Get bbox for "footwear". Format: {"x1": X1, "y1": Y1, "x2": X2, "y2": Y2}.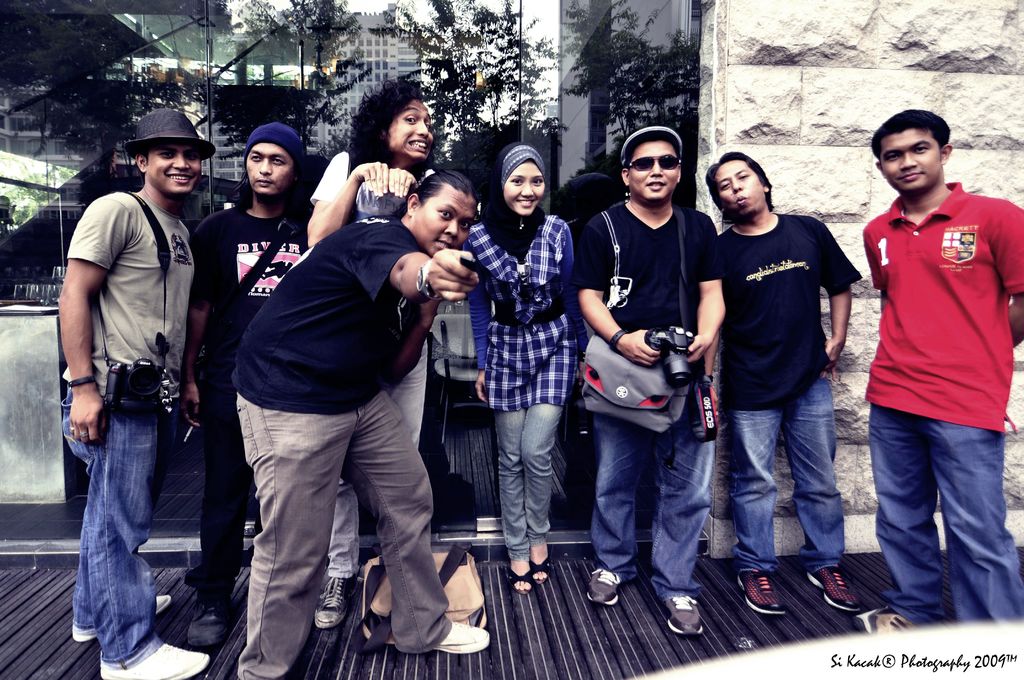
{"x1": 530, "y1": 555, "x2": 551, "y2": 587}.
